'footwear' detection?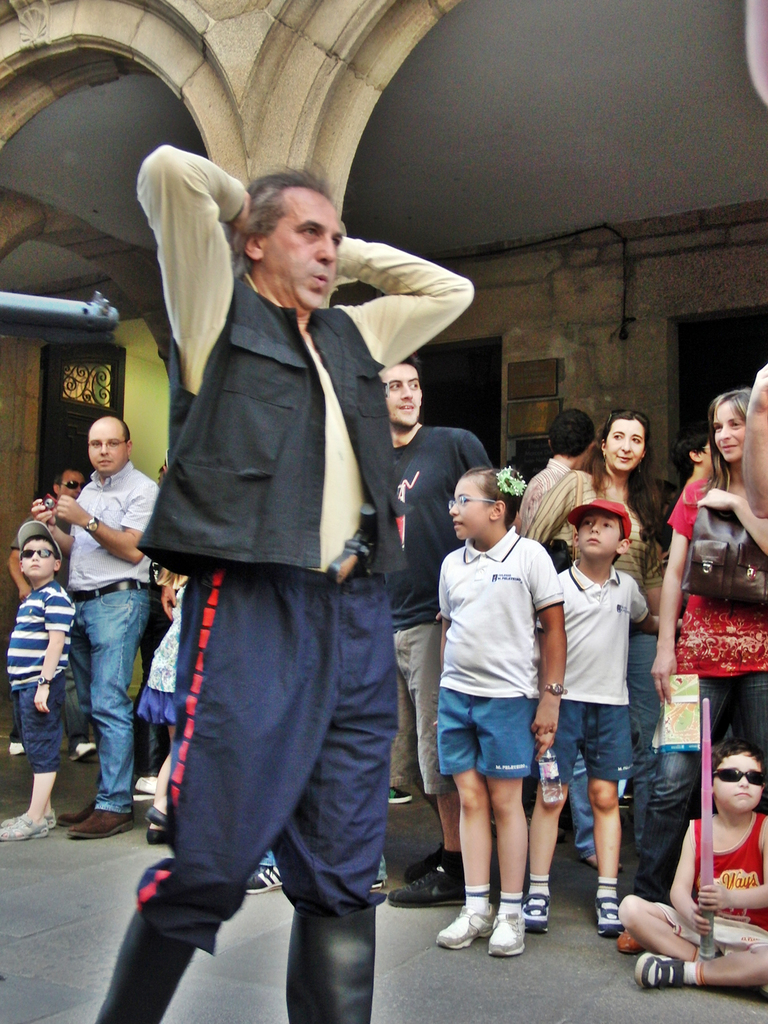
Rect(0, 820, 47, 843)
